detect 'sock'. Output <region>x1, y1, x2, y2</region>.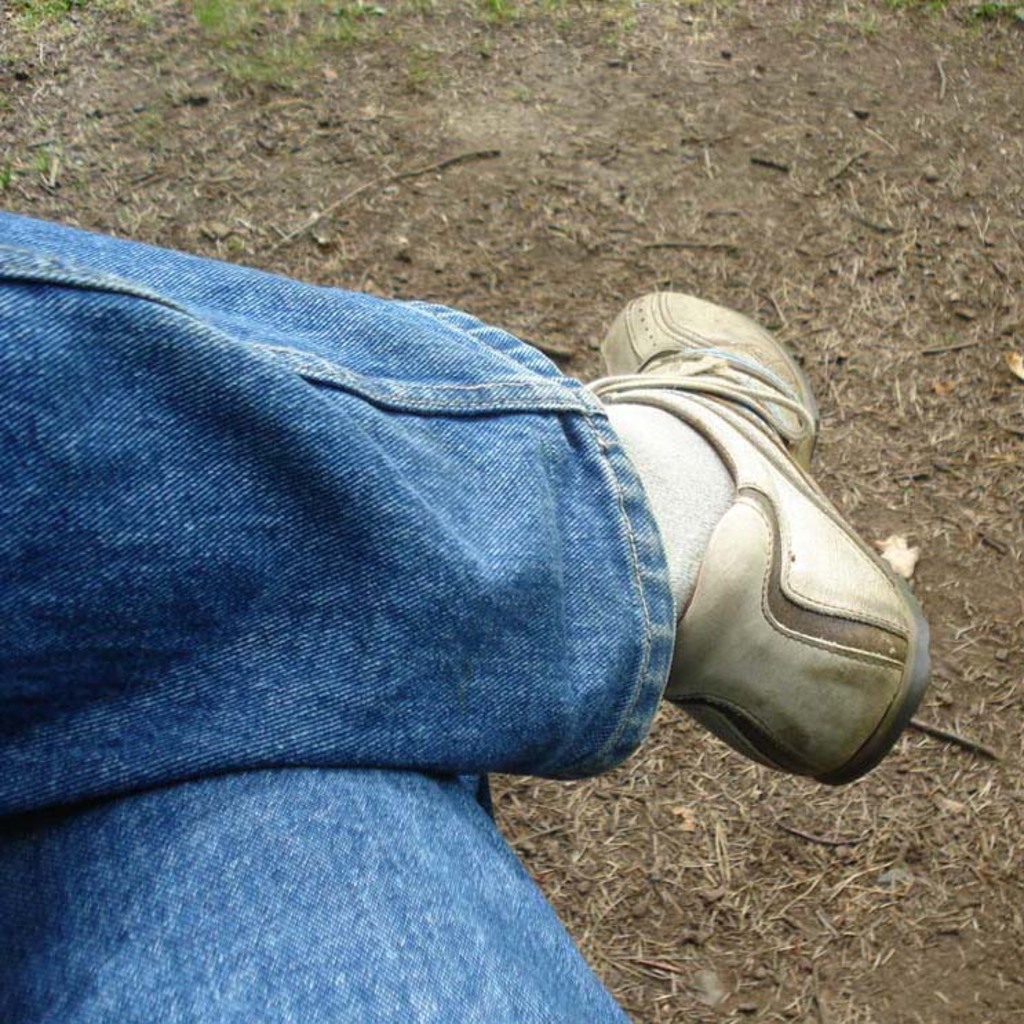
<region>604, 398, 732, 615</region>.
